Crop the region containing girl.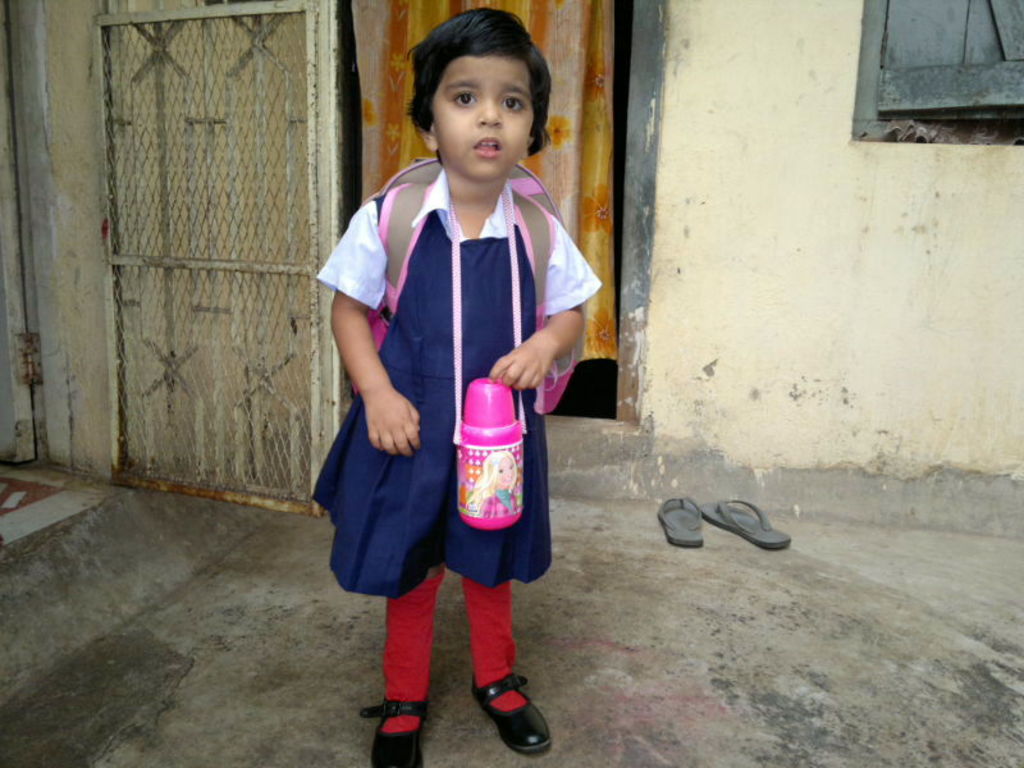
Crop region: detection(311, 6, 602, 767).
